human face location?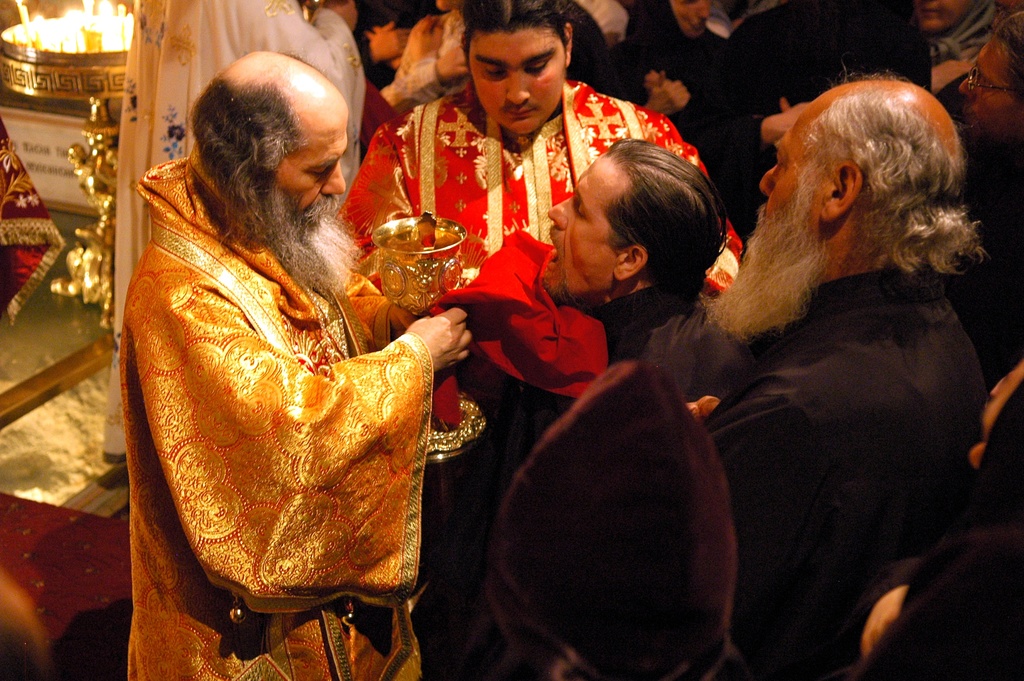
<box>701,116,810,319</box>
